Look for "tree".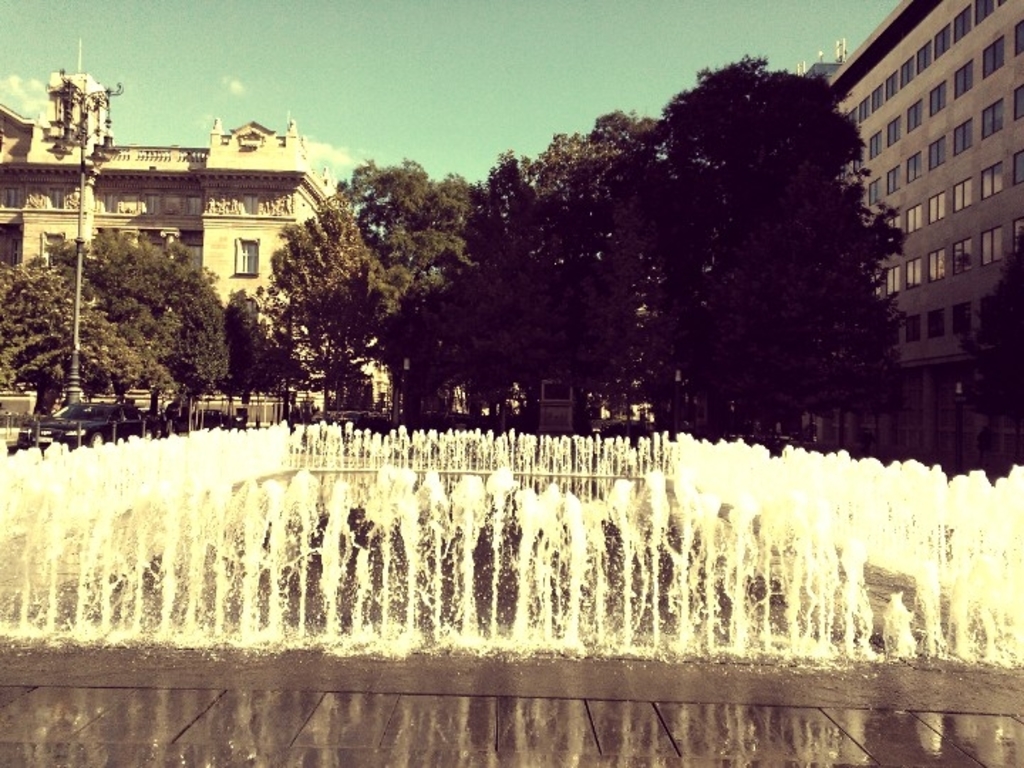
Found: [x1=970, y1=226, x2=1023, y2=427].
